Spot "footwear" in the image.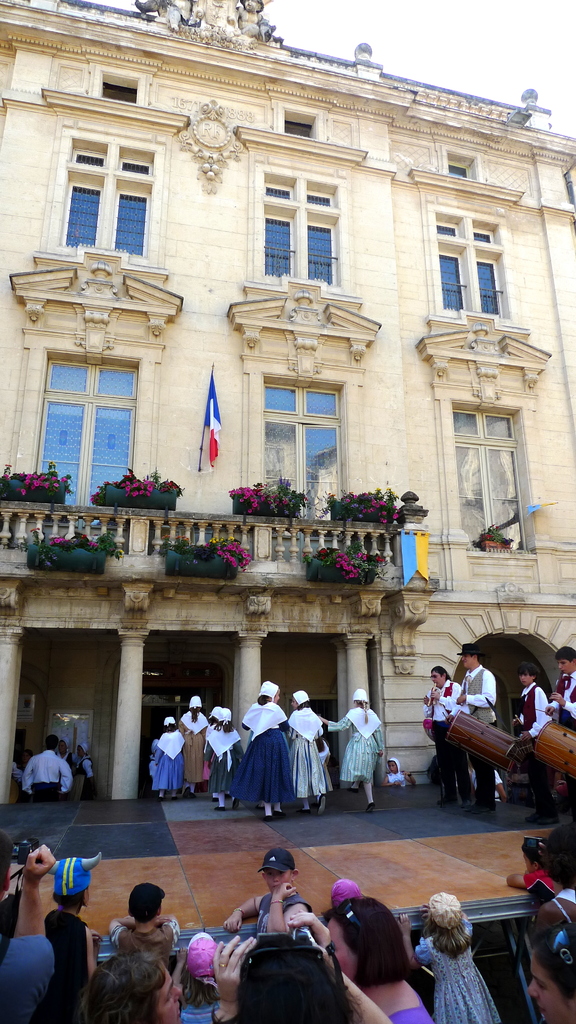
"footwear" found at x1=366 y1=800 x2=373 y2=812.
